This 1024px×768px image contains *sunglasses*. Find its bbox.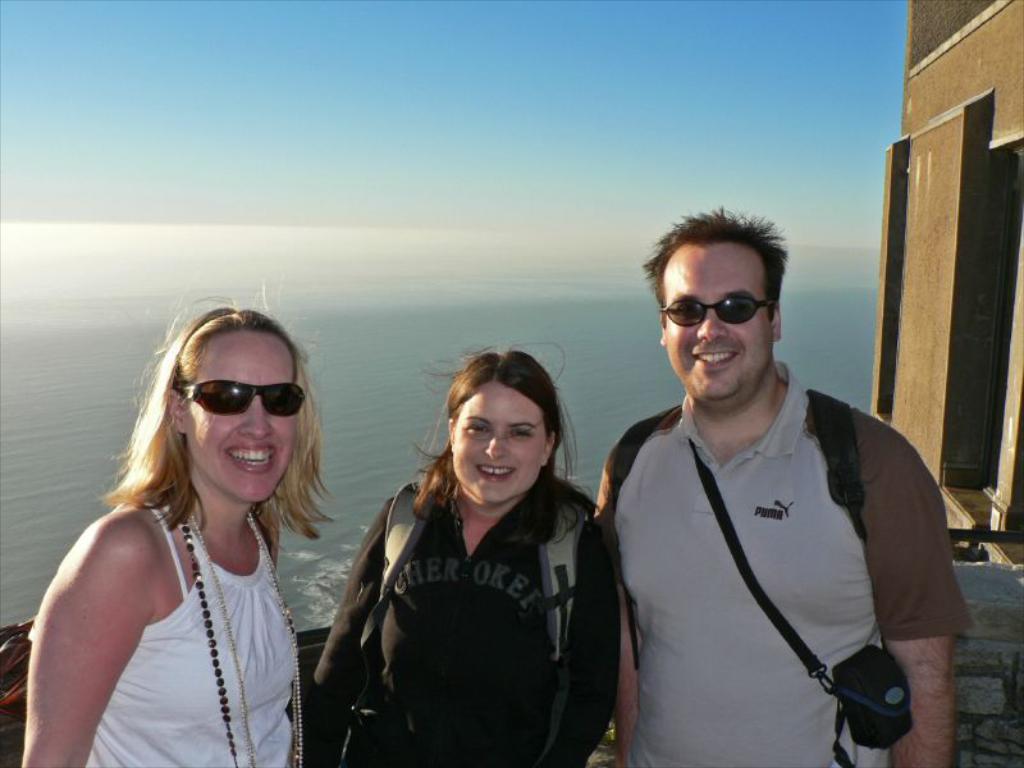
658,296,773,325.
